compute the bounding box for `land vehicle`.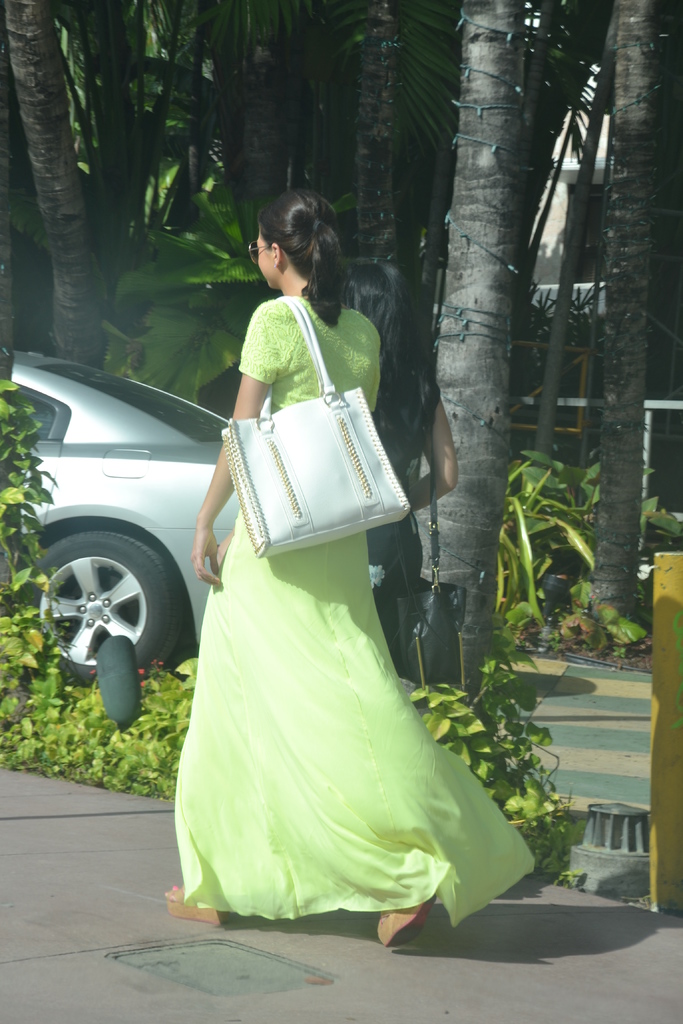
{"x1": 26, "y1": 303, "x2": 283, "y2": 680}.
